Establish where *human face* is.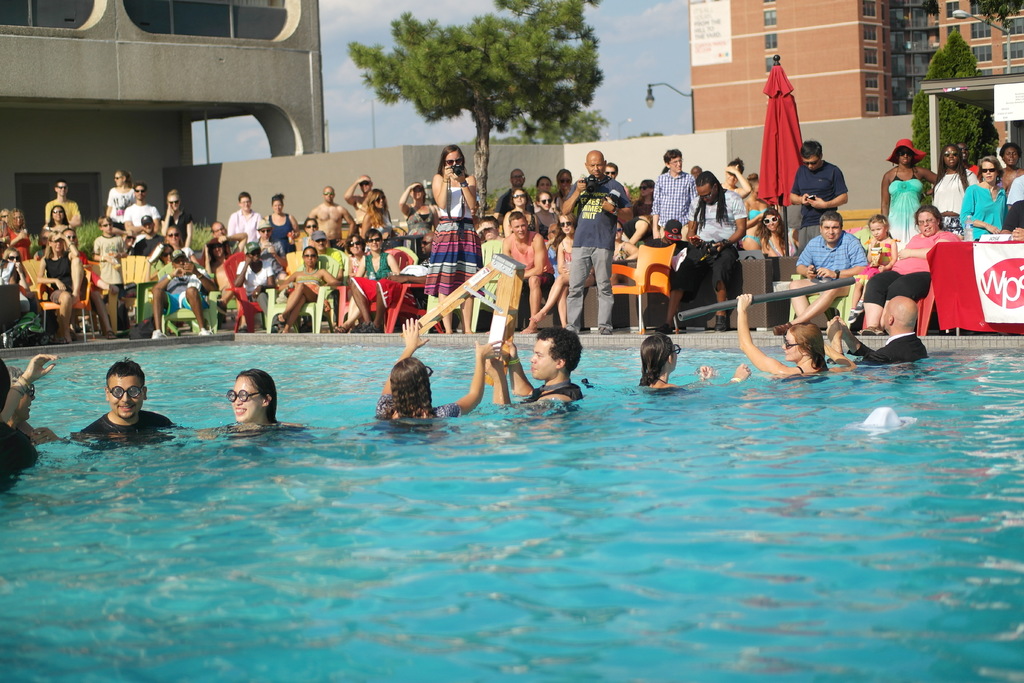
Established at x1=511 y1=220 x2=524 y2=234.
